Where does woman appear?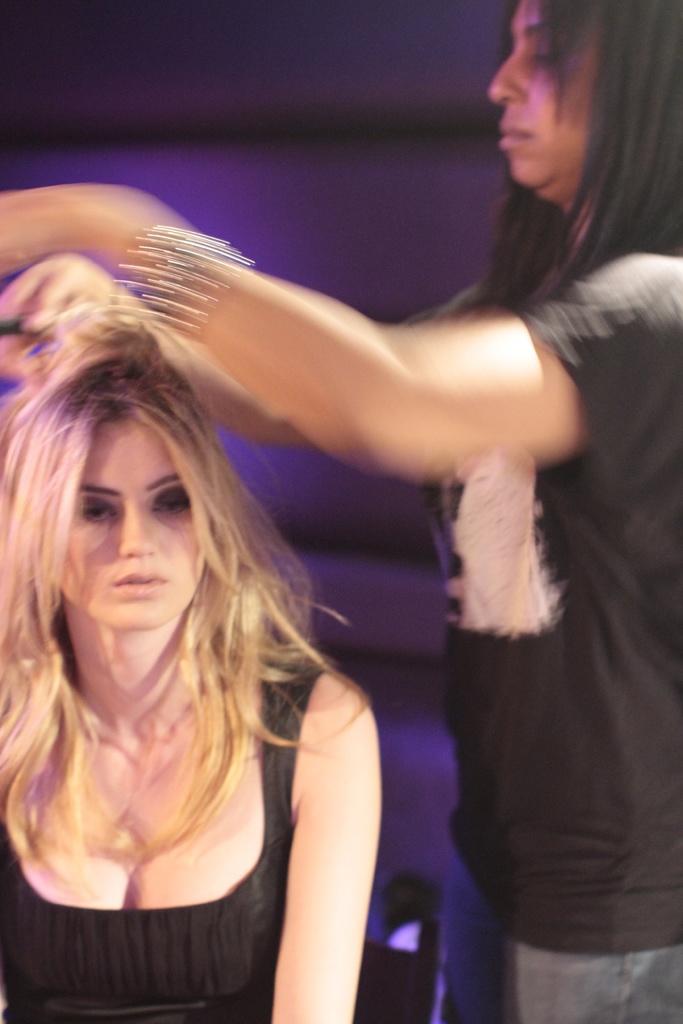
Appears at (left=0, top=0, right=682, bottom=1023).
